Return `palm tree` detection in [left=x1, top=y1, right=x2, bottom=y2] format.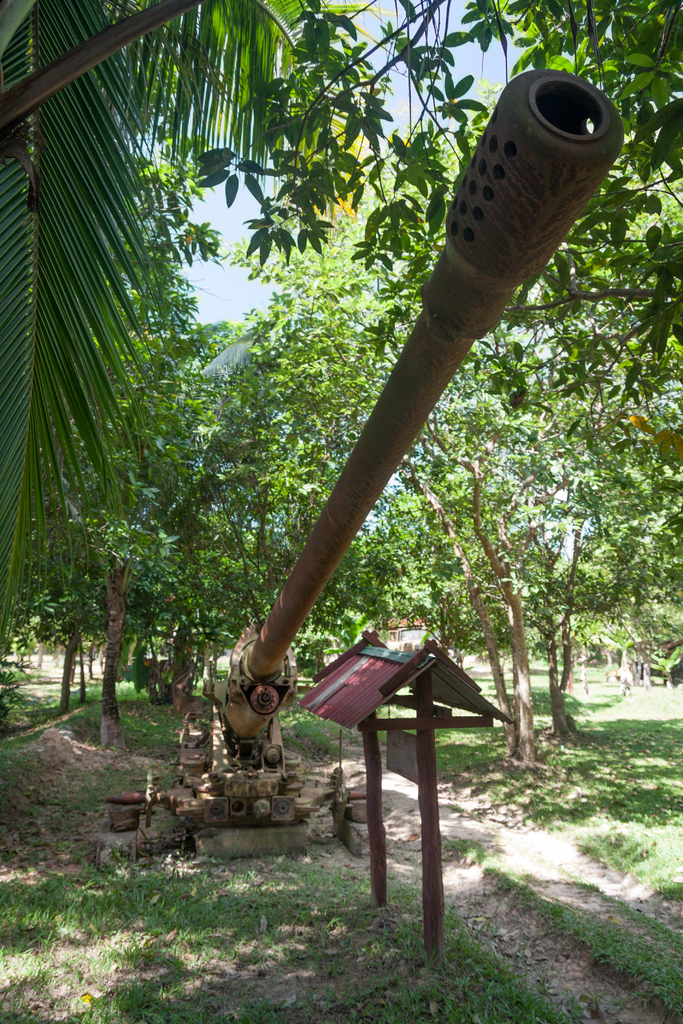
[left=0, top=0, right=400, bottom=639].
